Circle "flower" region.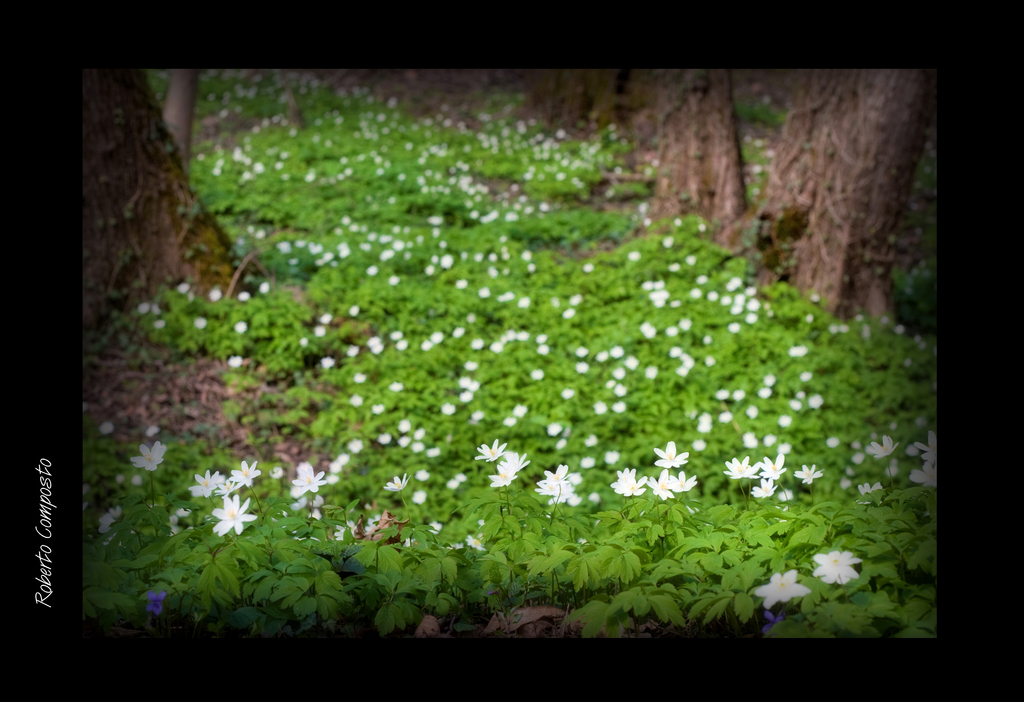
Region: region(869, 434, 898, 460).
